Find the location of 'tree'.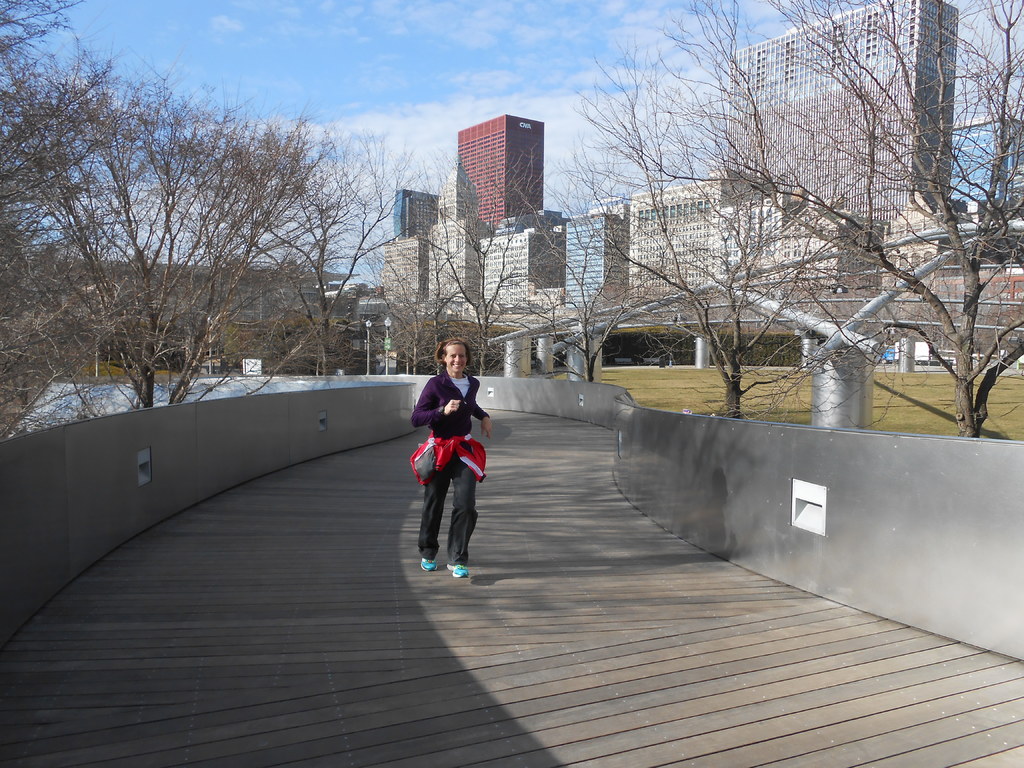
Location: box(252, 124, 431, 376).
